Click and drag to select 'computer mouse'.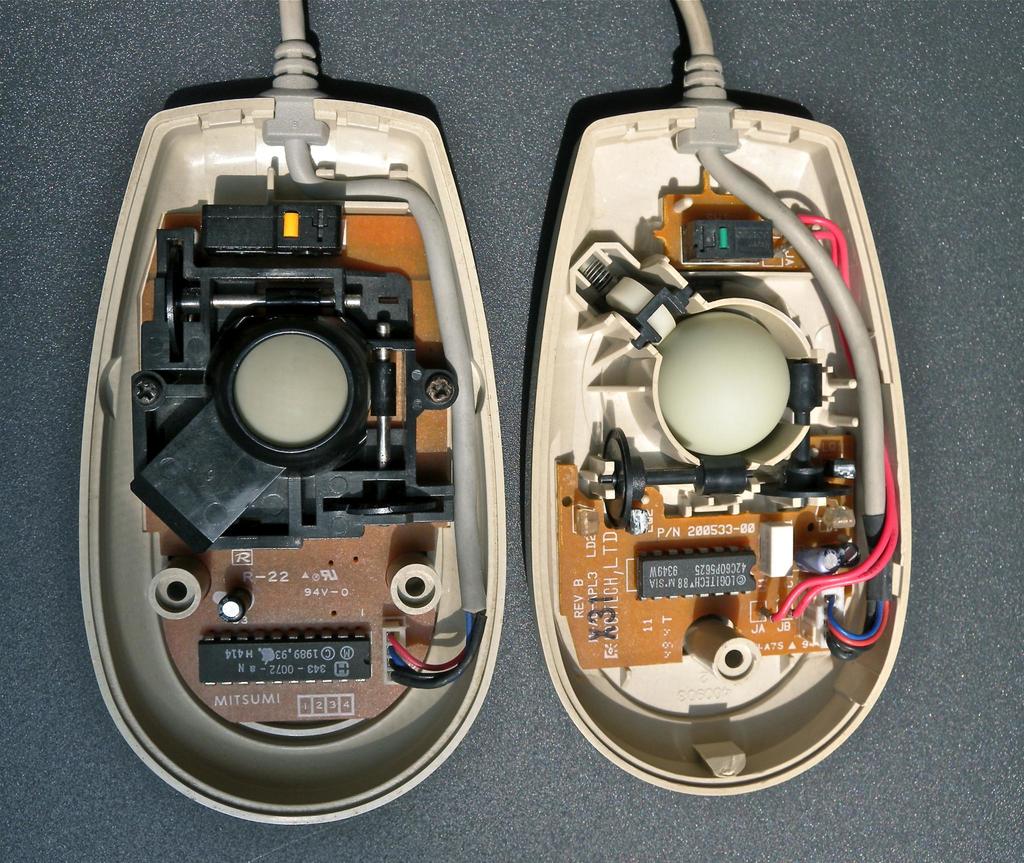
Selection: [left=531, top=102, right=914, bottom=796].
